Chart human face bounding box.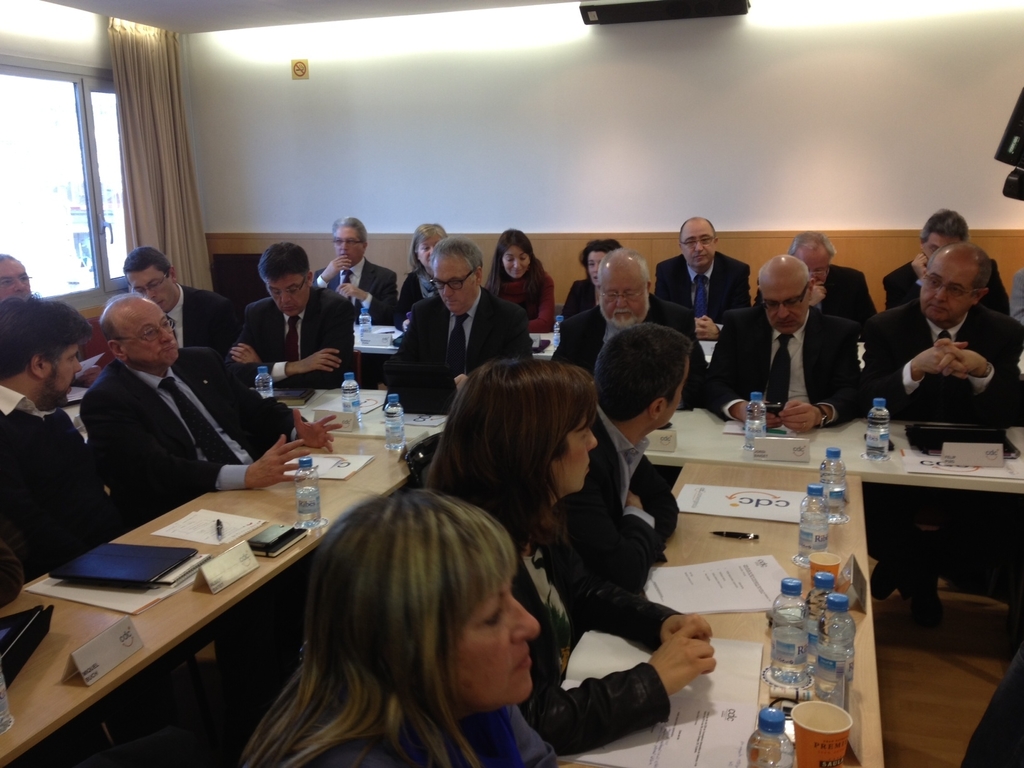
Charted: box=[435, 254, 472, 310].
